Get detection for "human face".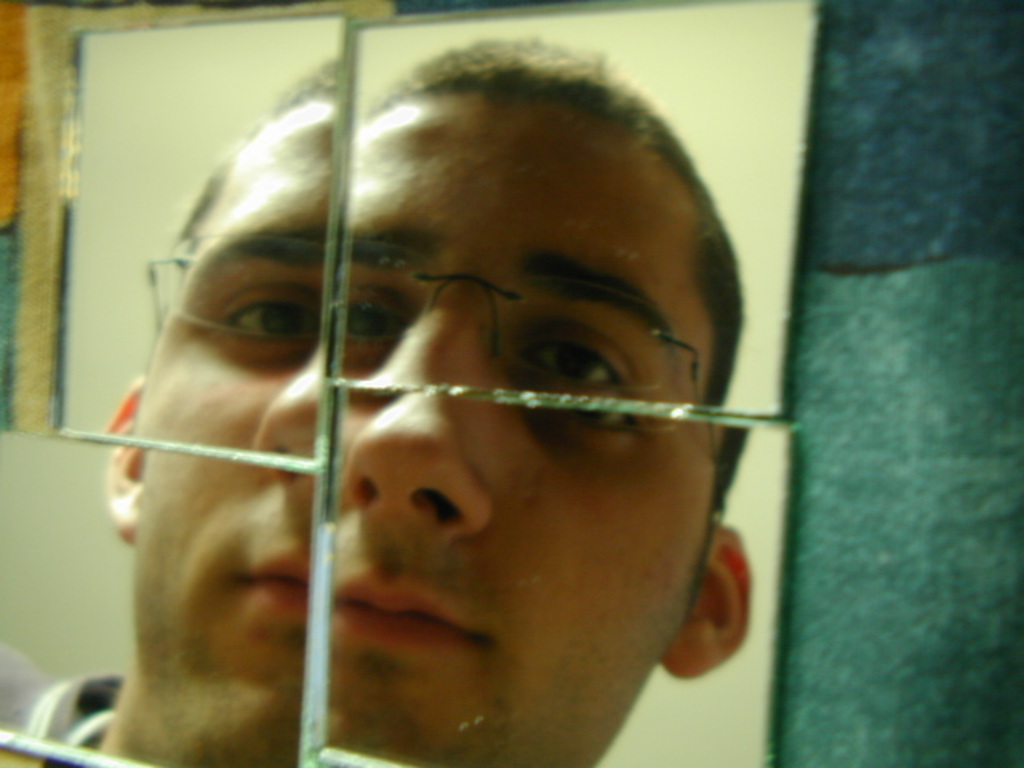
Detection: box=[133, 86, 715, 766].
